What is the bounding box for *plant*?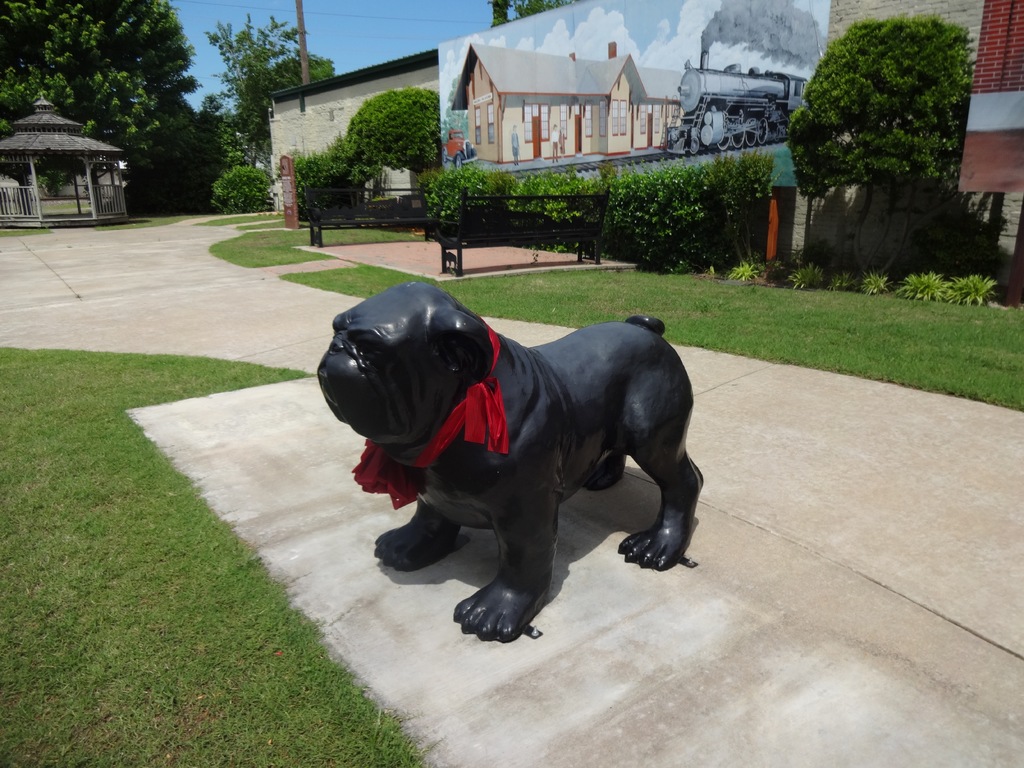
x1=906 y1=268 x2=943 y2=294.
